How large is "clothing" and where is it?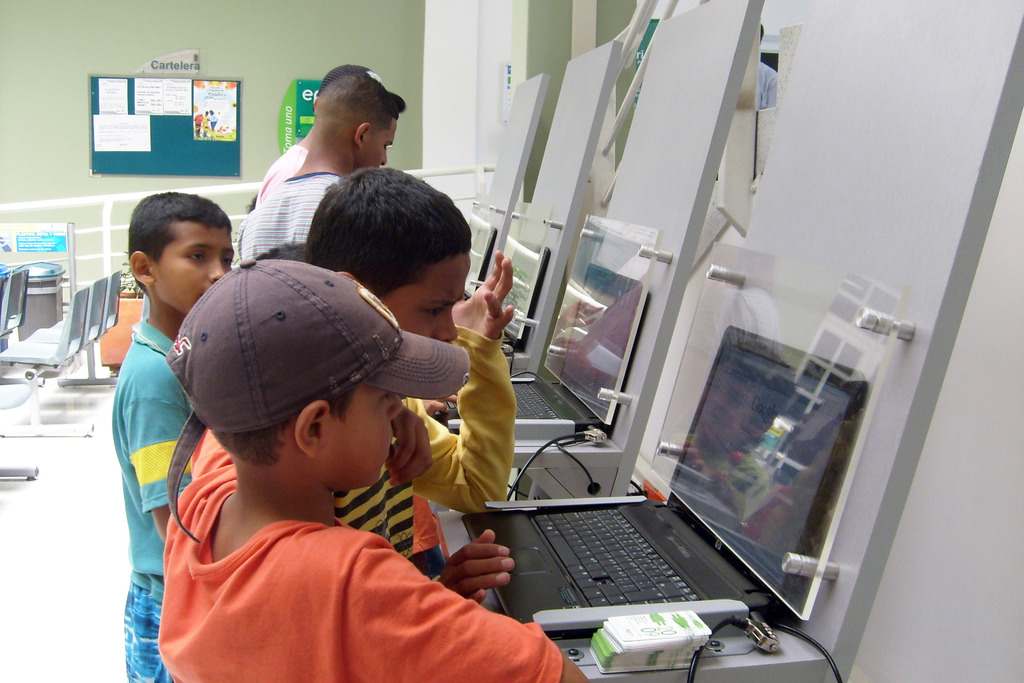
Bounding box: rect(341, 331, 515, 564).
